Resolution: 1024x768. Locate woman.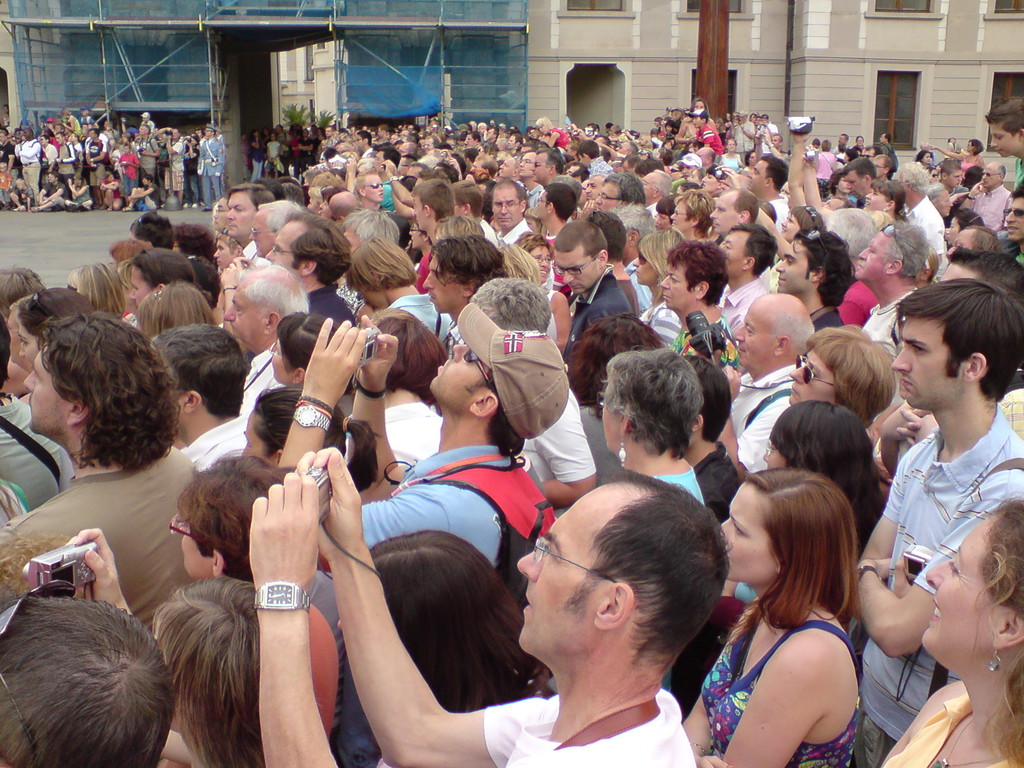
814/138/834/182.
